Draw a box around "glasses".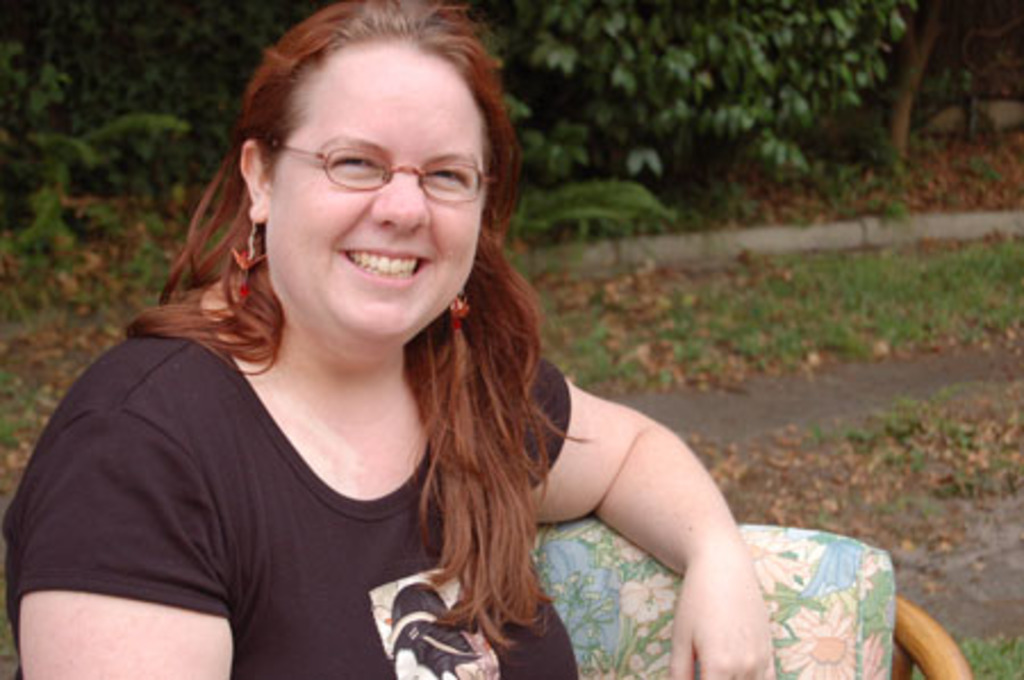
detection(264, 123, 492, 207).
